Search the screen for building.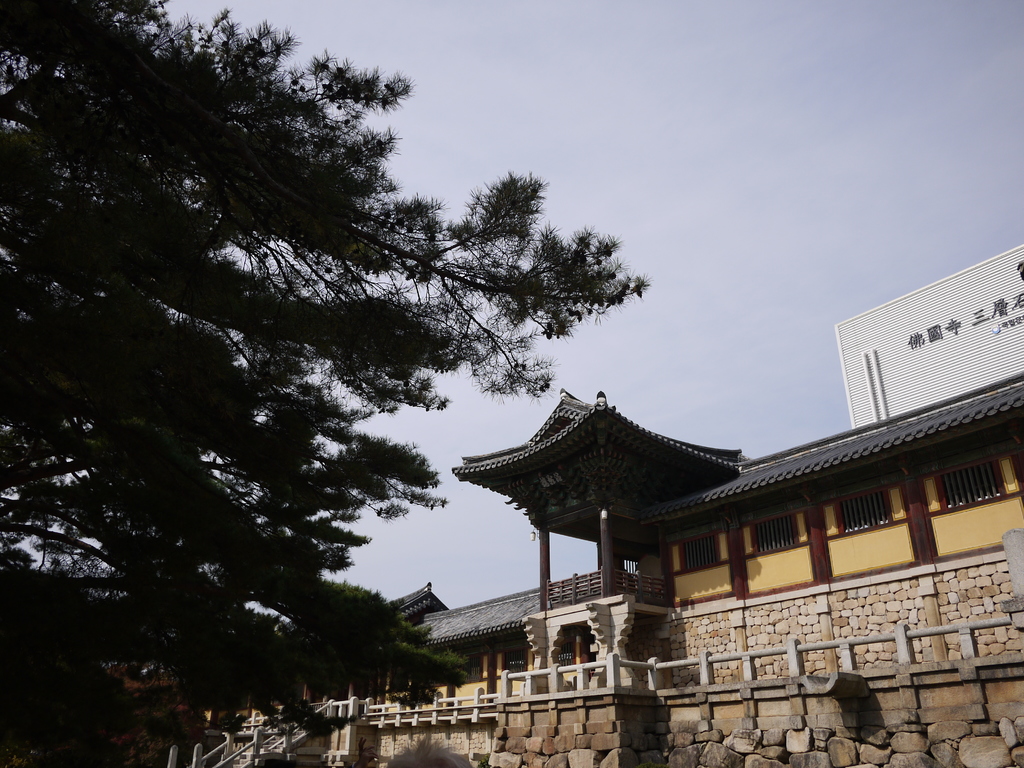
Found at detection(173, 230, 1023, 767).
